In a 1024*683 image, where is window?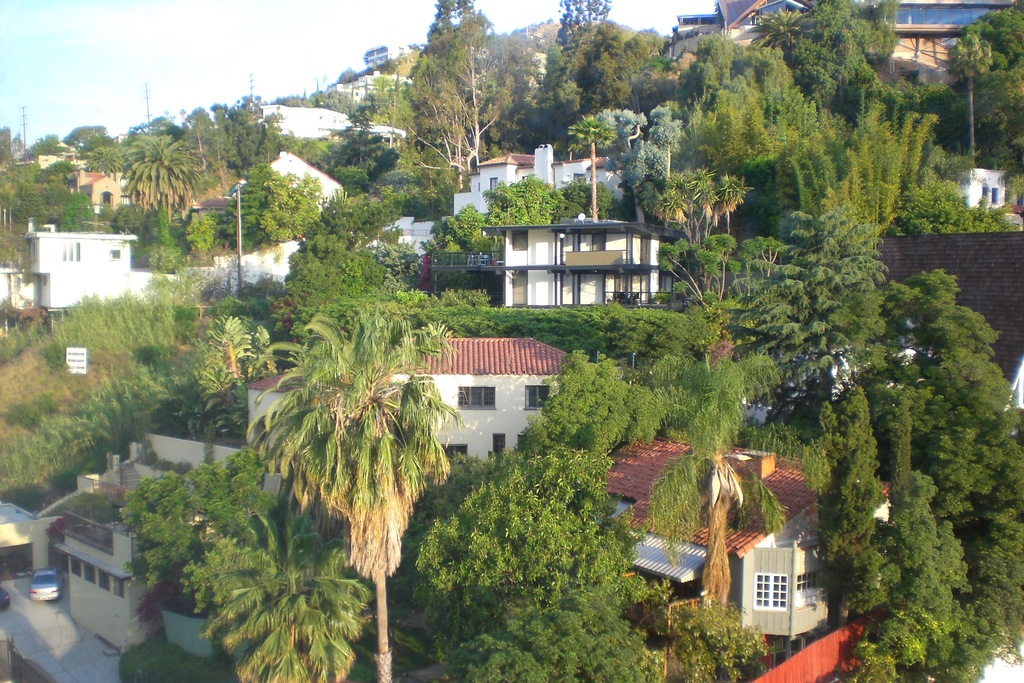
l=988, t=186, r=1000, b=204.
